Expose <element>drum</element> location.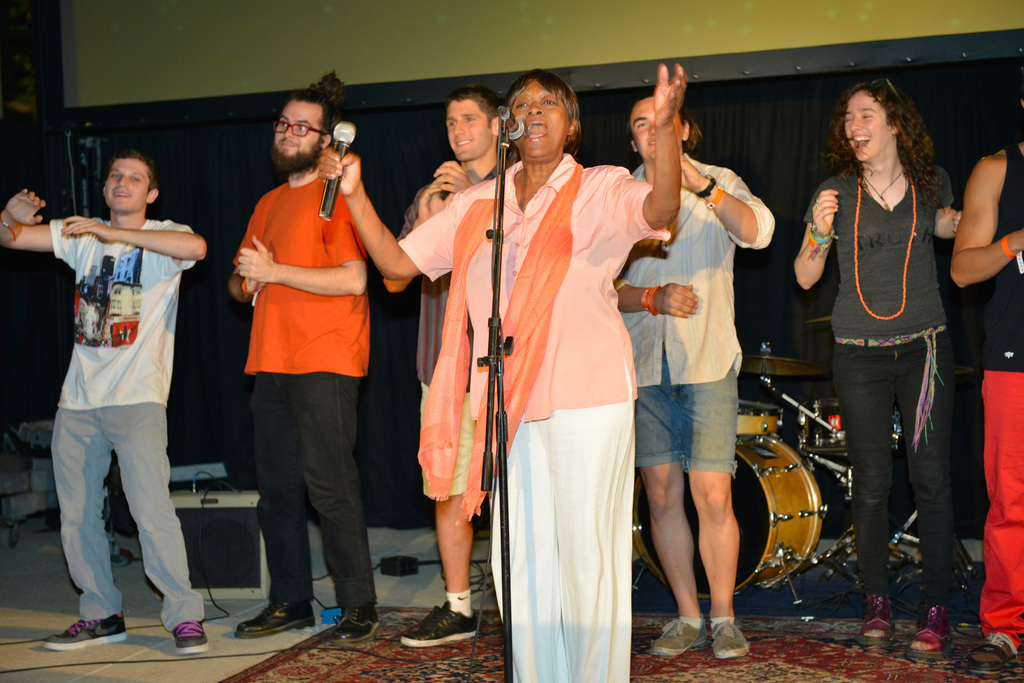
Exposed at rect(799, 397, 906, 454).
